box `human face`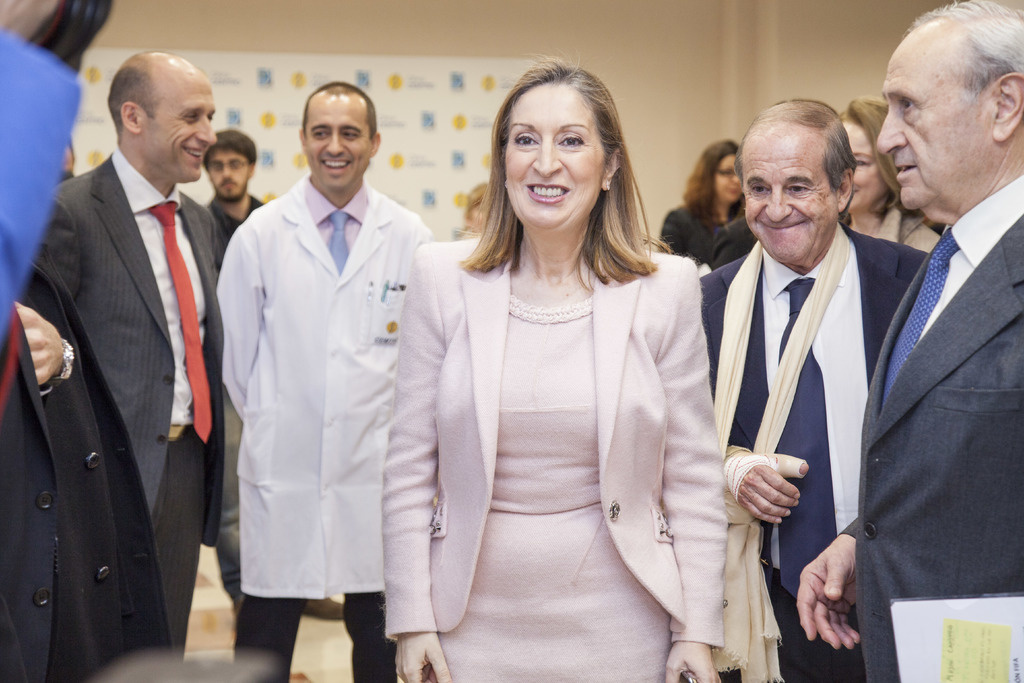
<bbox>494, 67, 632, 228</bbox>
